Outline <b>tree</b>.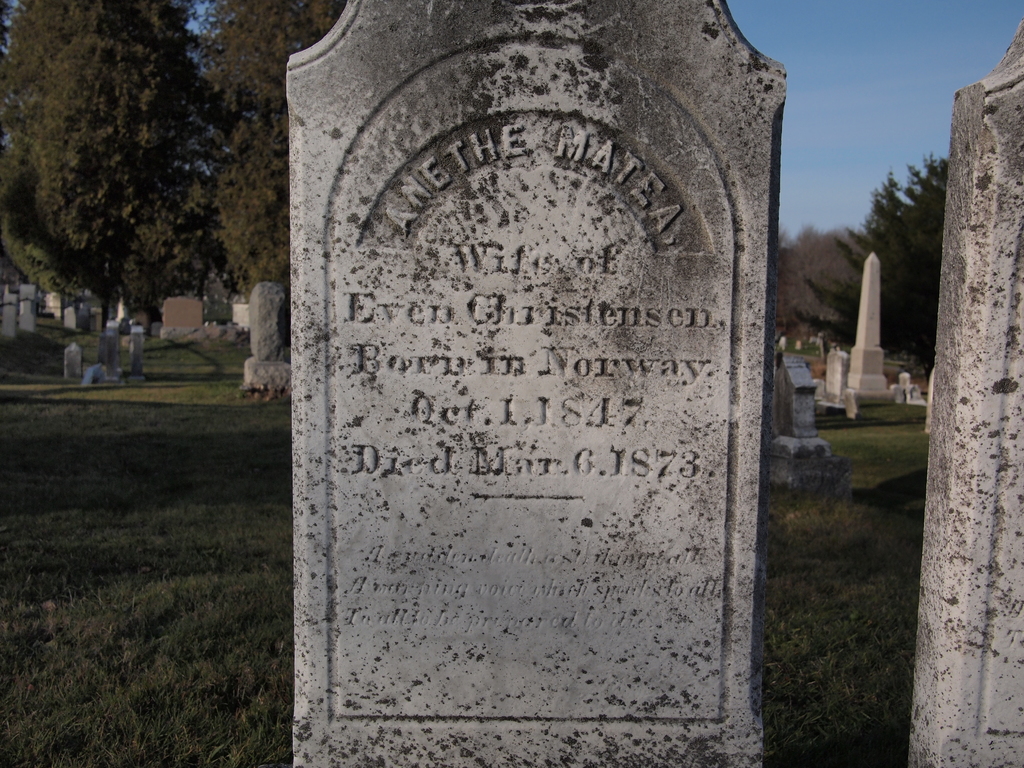
Outline: bbox=(0, 0, 213, 337).
